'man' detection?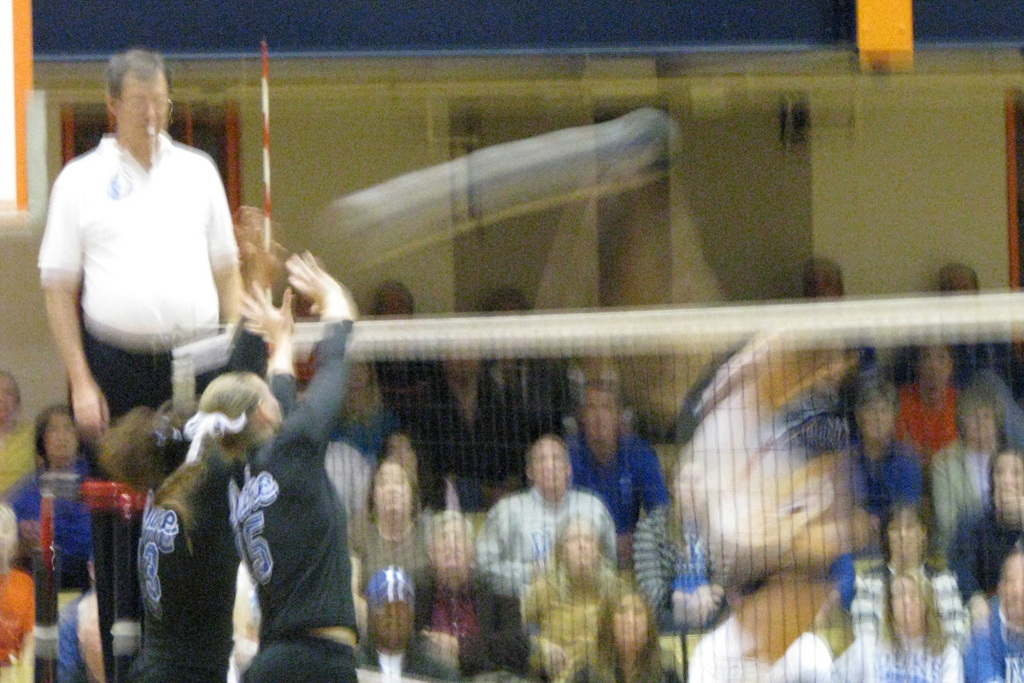
354, 569, 461, 682
